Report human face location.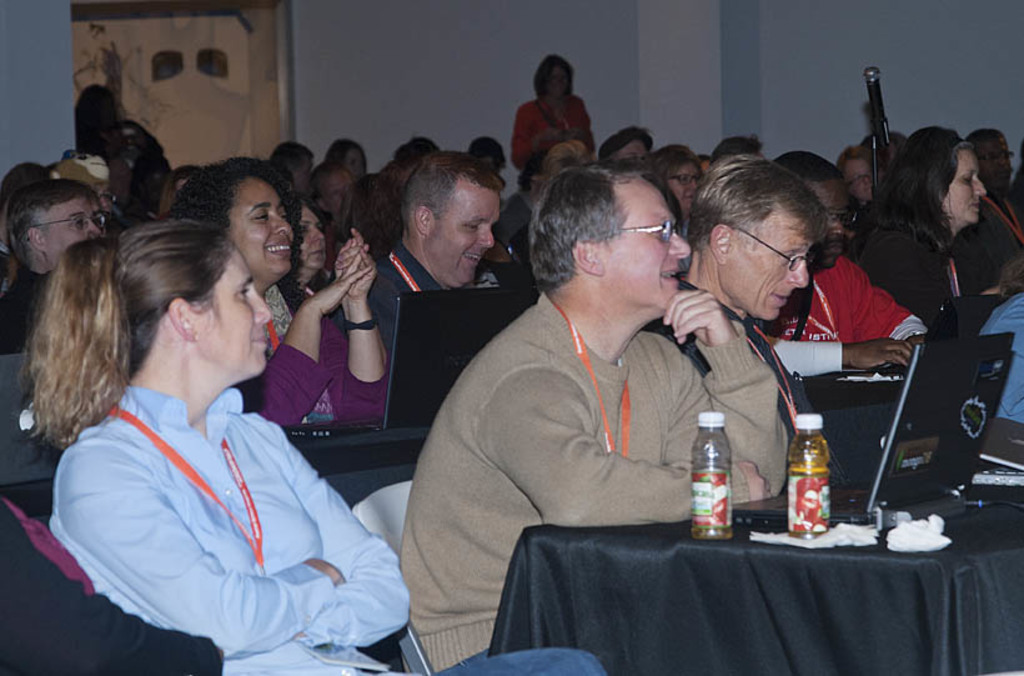
Report: (608, 179, 691, 311).
